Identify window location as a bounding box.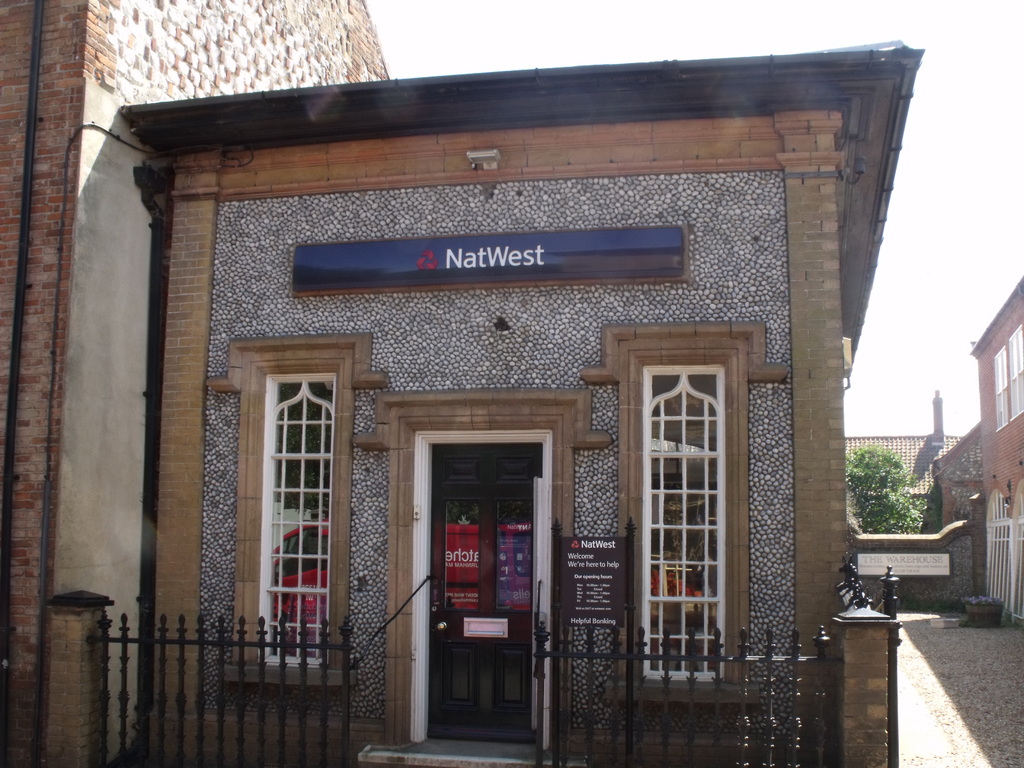
<bbox>990, 341, 1011, 431</bbox>.
